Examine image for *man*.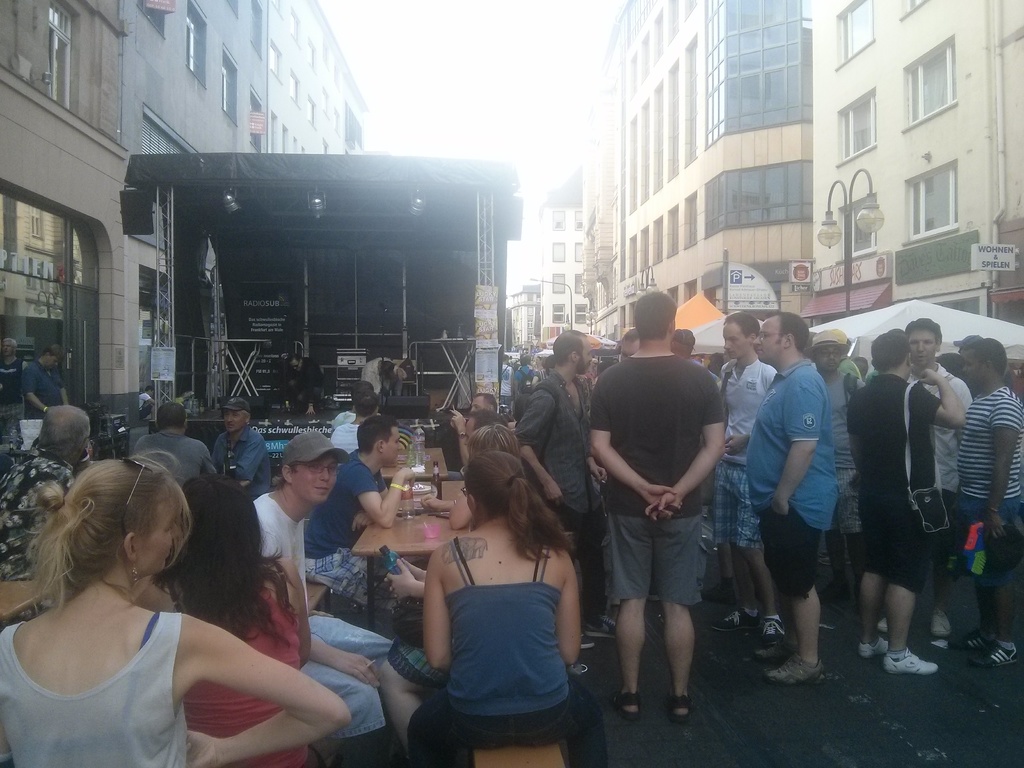
Examination result: rect(706, 349, 726, 374).
